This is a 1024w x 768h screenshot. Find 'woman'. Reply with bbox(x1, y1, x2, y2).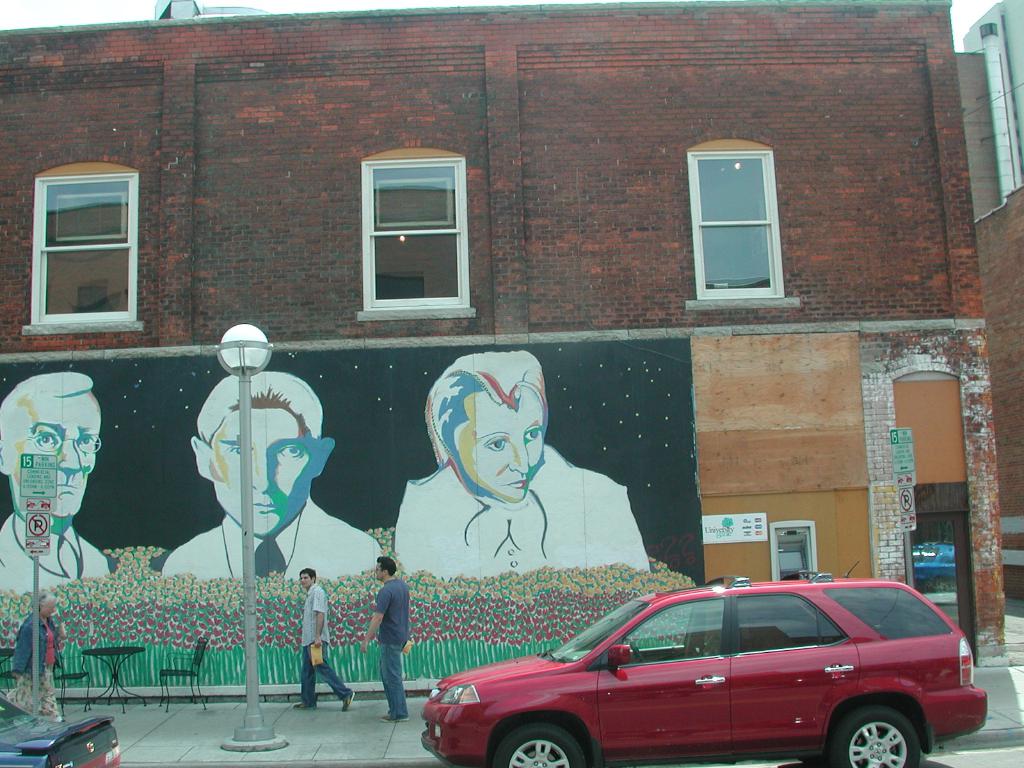
bbox(5, 590, 66, 724).
